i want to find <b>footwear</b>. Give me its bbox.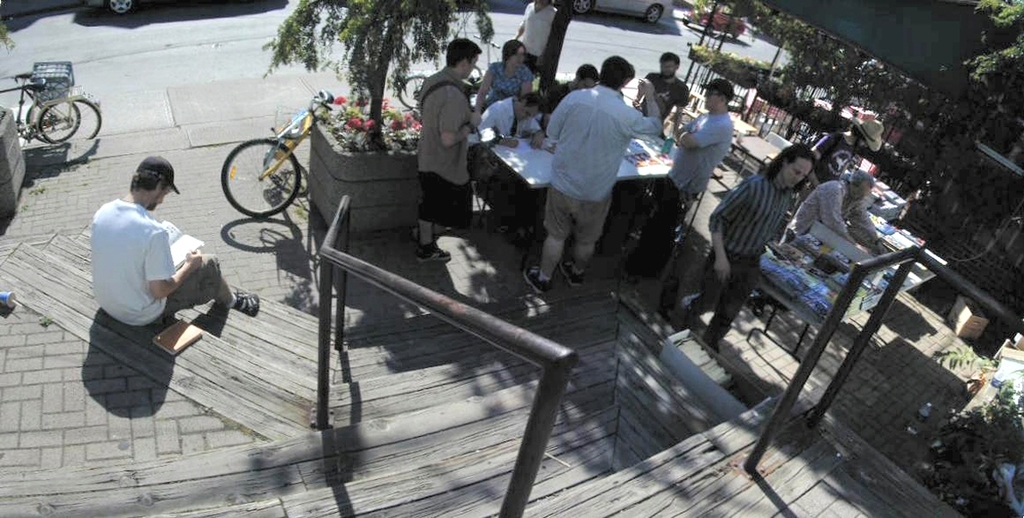
{"left": 234, "top": 288, "right": 262, "bottom": 316}.
